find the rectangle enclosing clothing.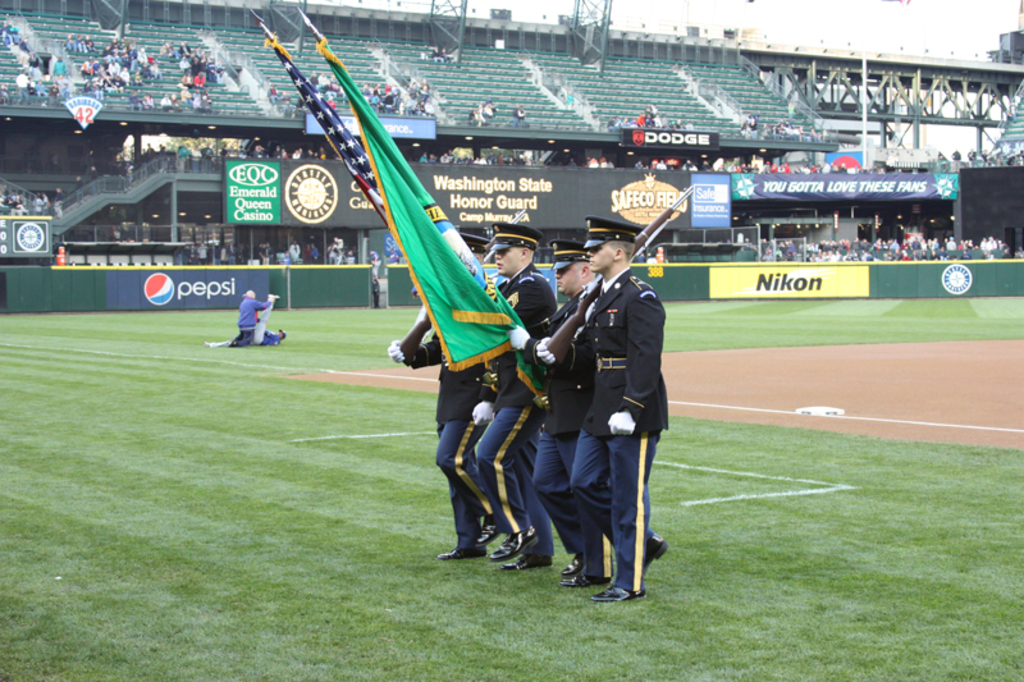
pyautogui.locateOnScreen(471, 400, 536, 534).
